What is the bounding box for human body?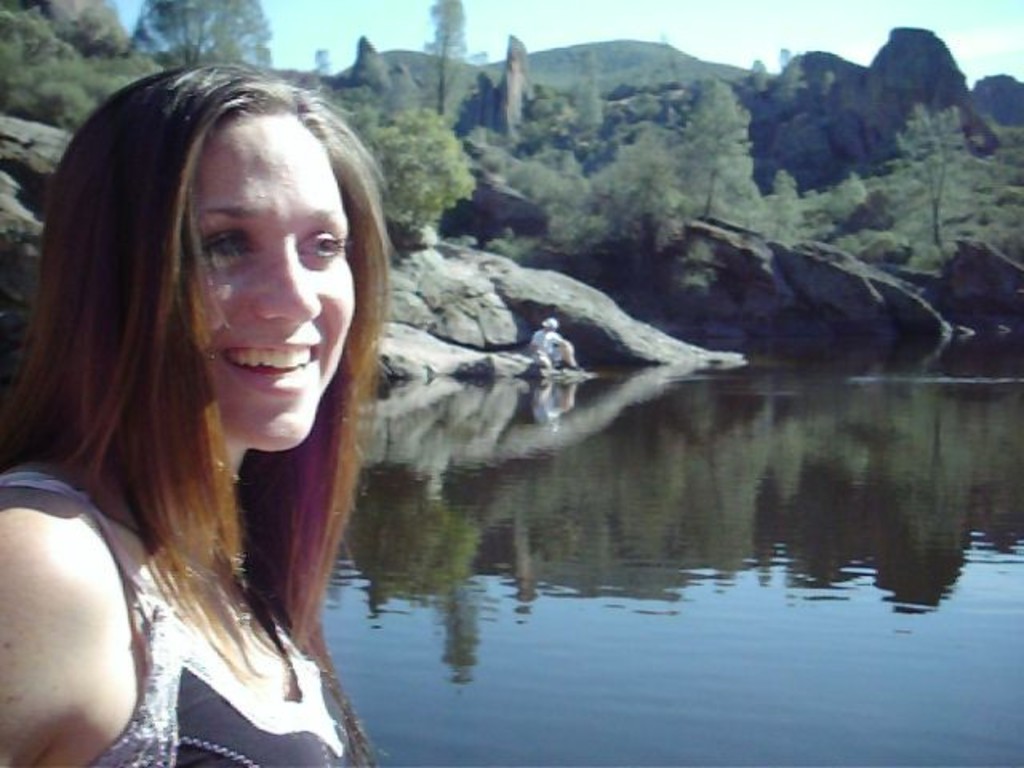
left=528, top=328, right=587, bottom=376.
